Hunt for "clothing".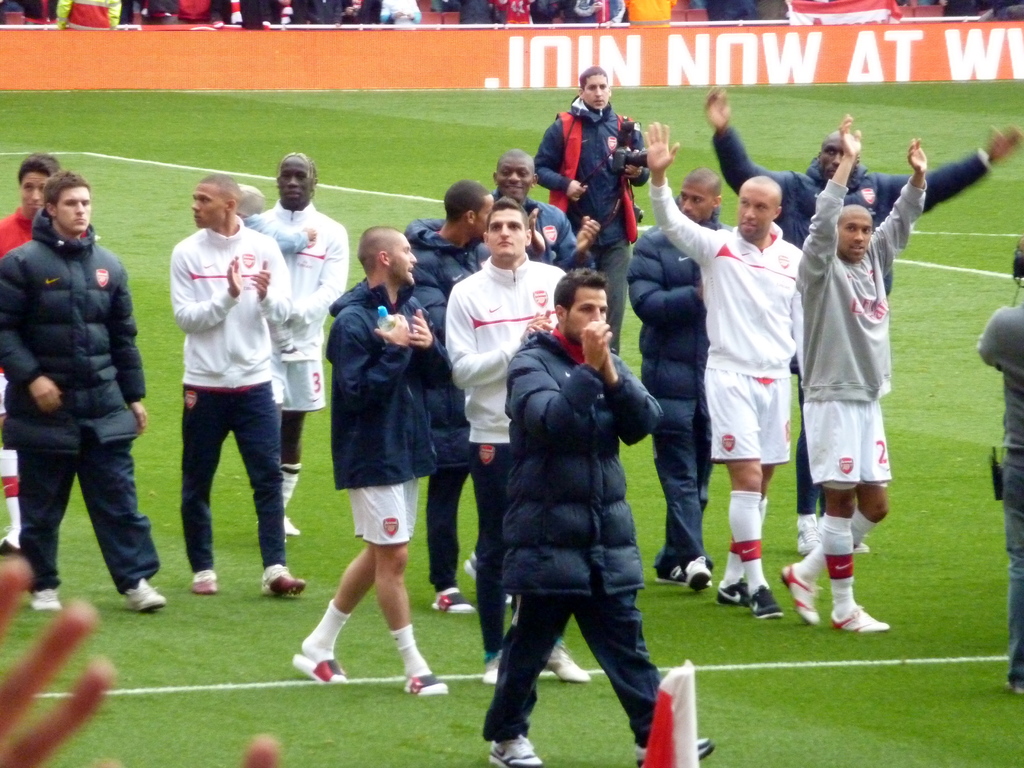
Hunted down at [792,182,890,492].
